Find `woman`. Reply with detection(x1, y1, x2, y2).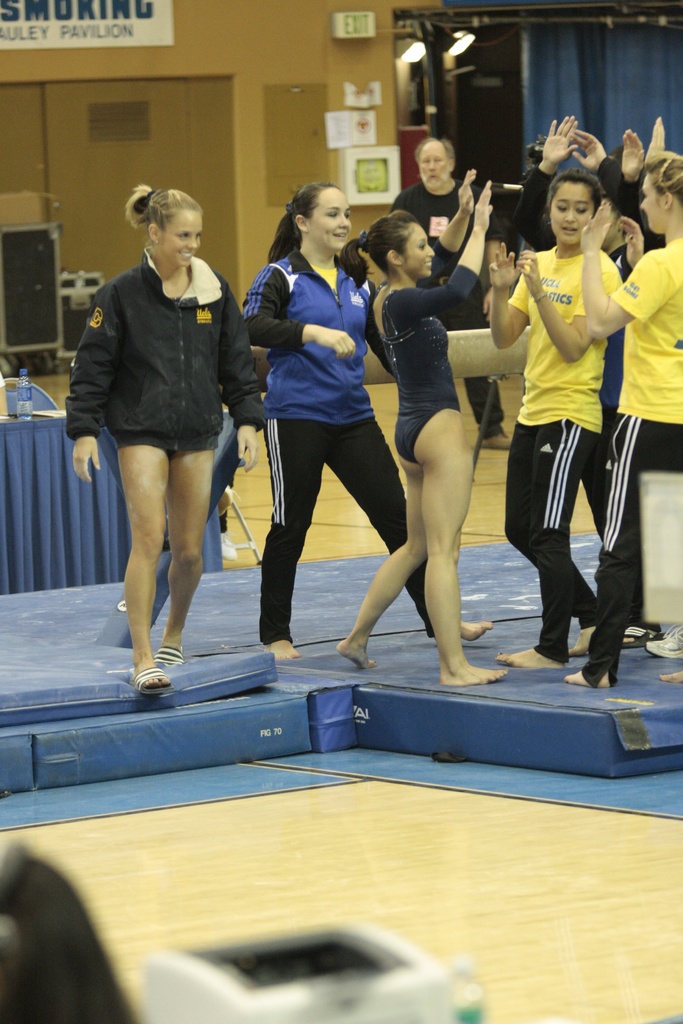
detection(484, 168, 625, 665).
